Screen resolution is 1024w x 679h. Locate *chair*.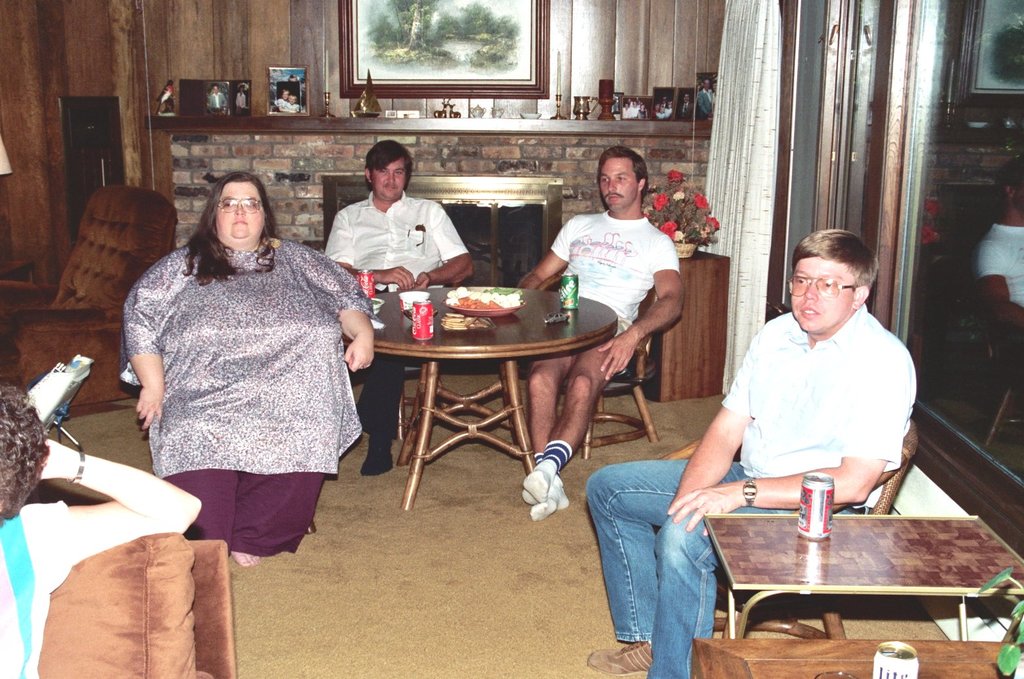
x1=0 y1=179 x2=183 y2=411.
